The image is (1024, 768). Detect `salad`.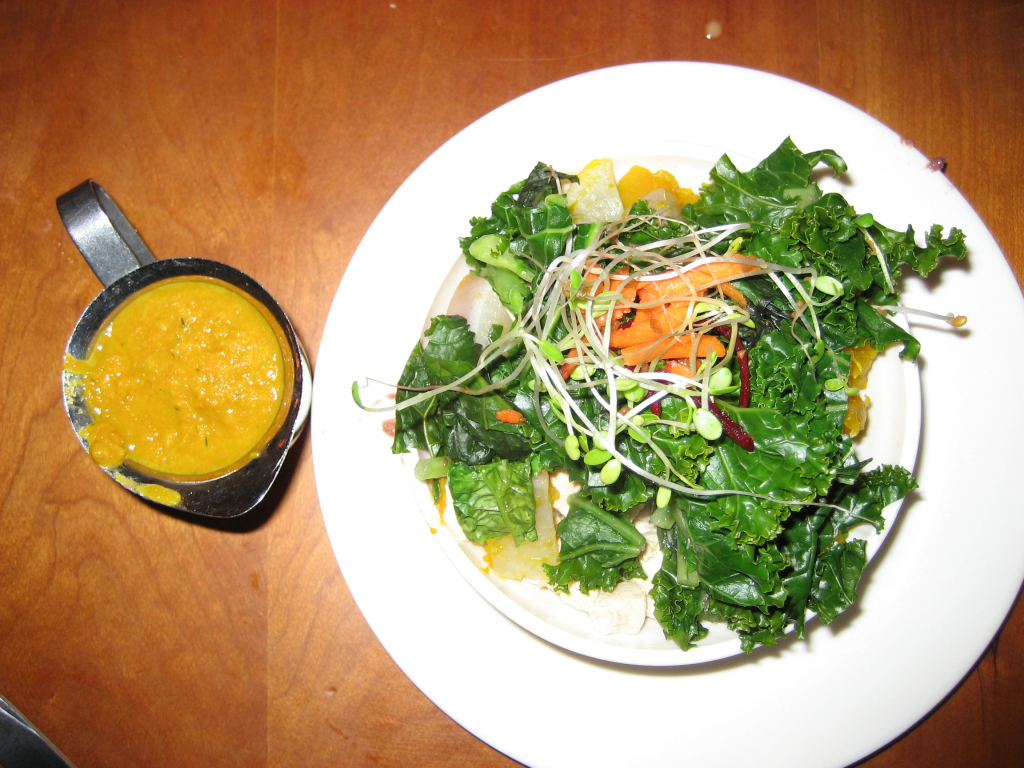
Detection: crop(351, 132, 979, 667).
